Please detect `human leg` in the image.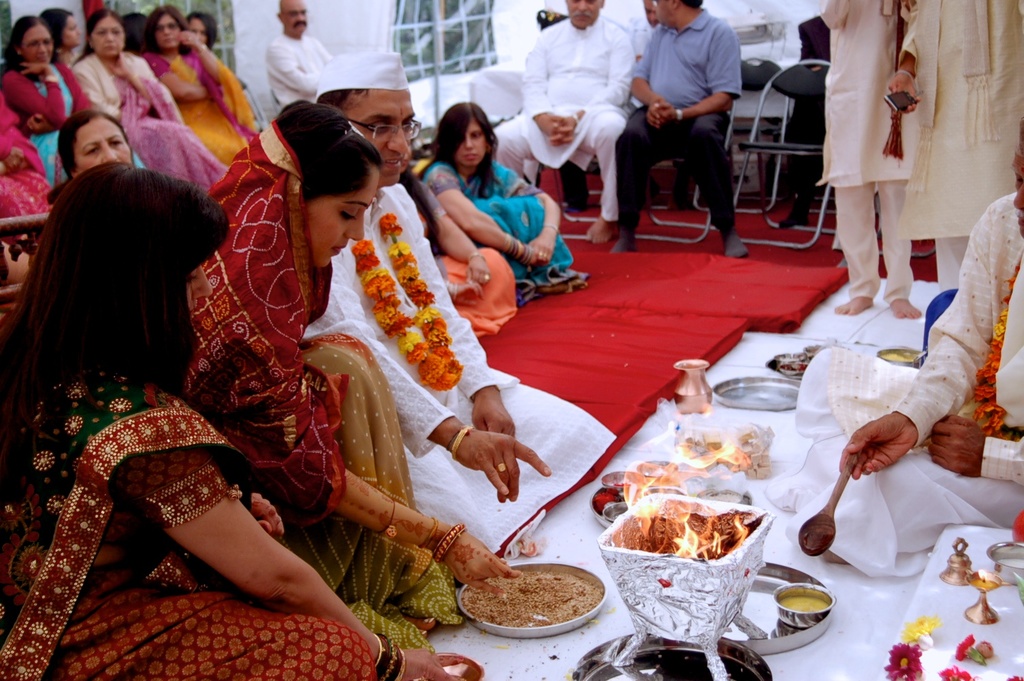
613,99,672,249.
